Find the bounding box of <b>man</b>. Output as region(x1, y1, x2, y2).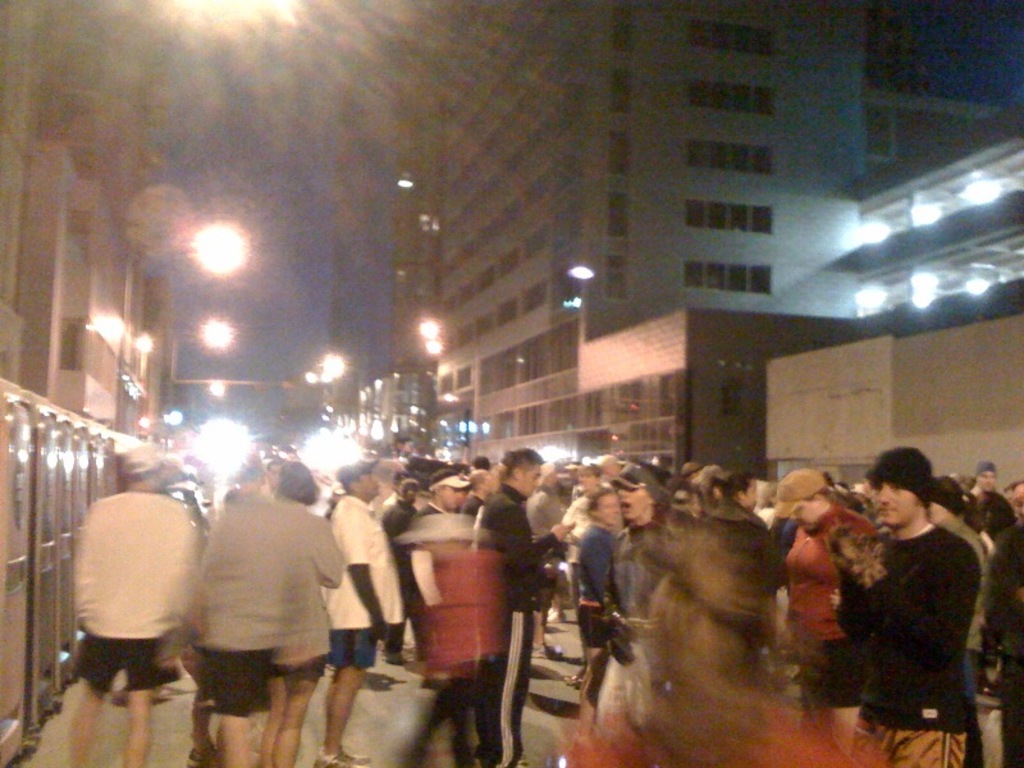
region(74, 447, 195, 767).
